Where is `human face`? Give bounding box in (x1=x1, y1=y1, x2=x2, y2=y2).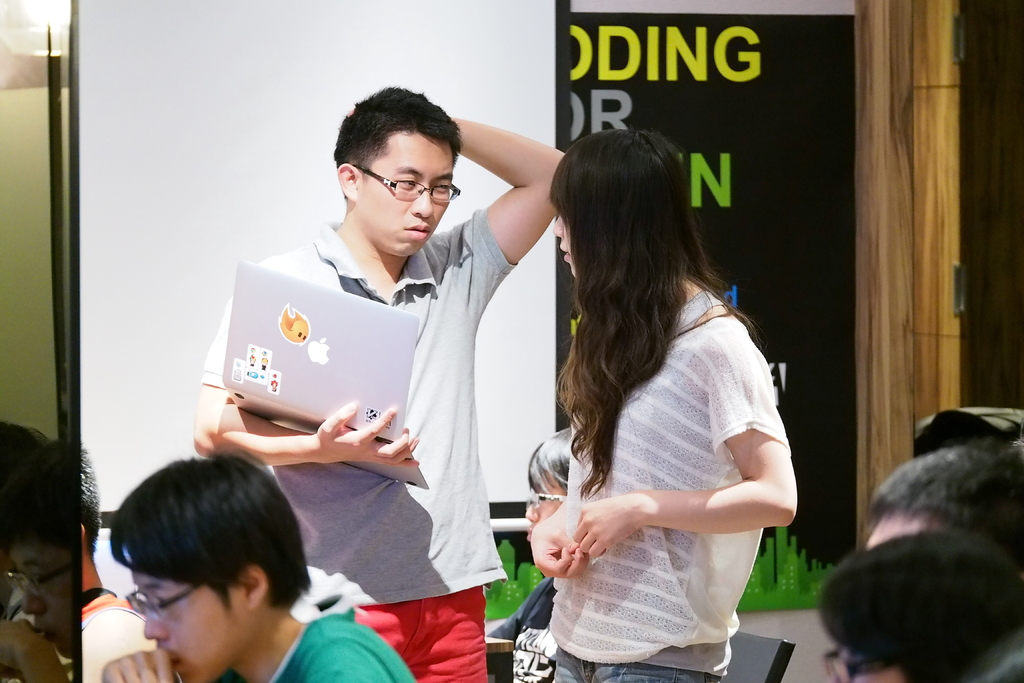
(x1=355, y1=130, x2=460, y2=267).
